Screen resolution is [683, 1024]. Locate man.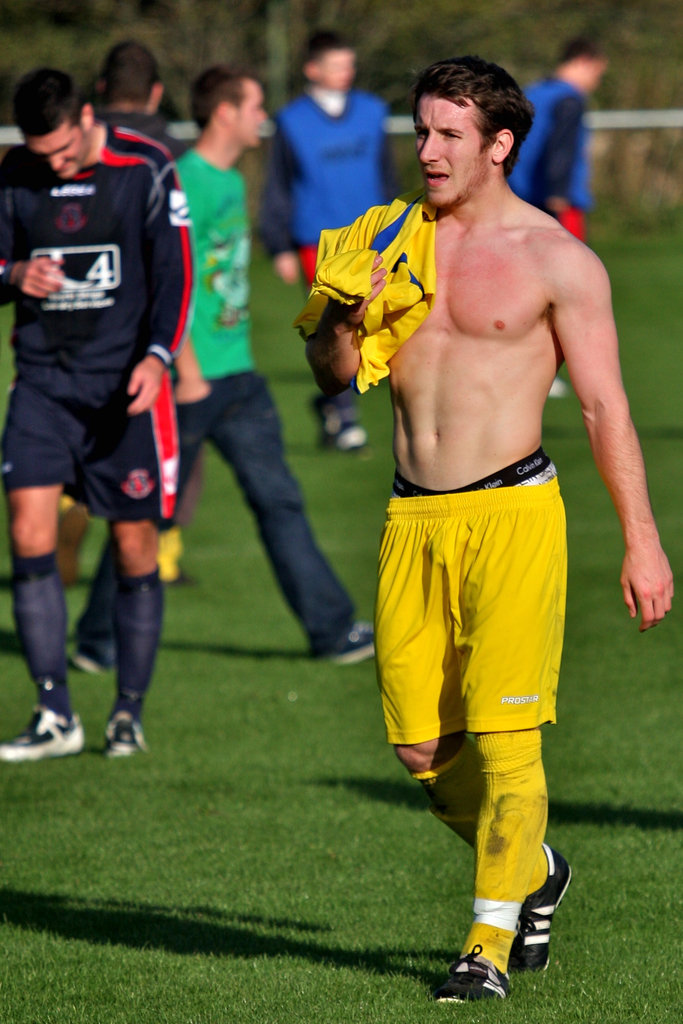
detection(0, 73, 200, 762).
